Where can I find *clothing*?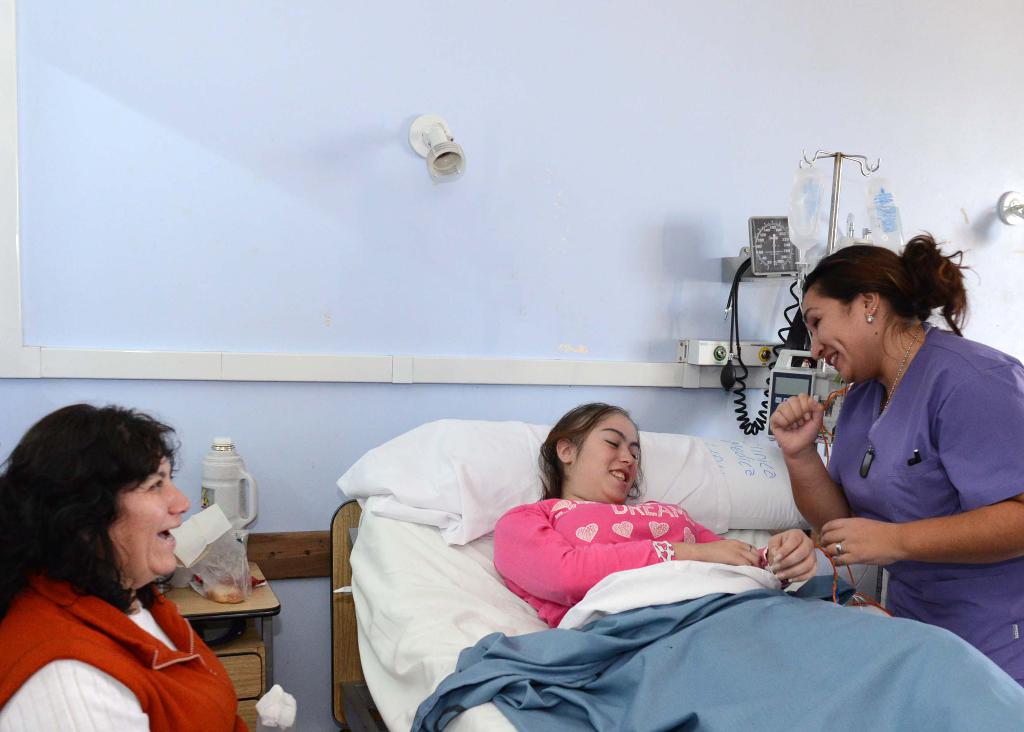
You can find it at [left=24, top=541, right=243, bottom=727].
